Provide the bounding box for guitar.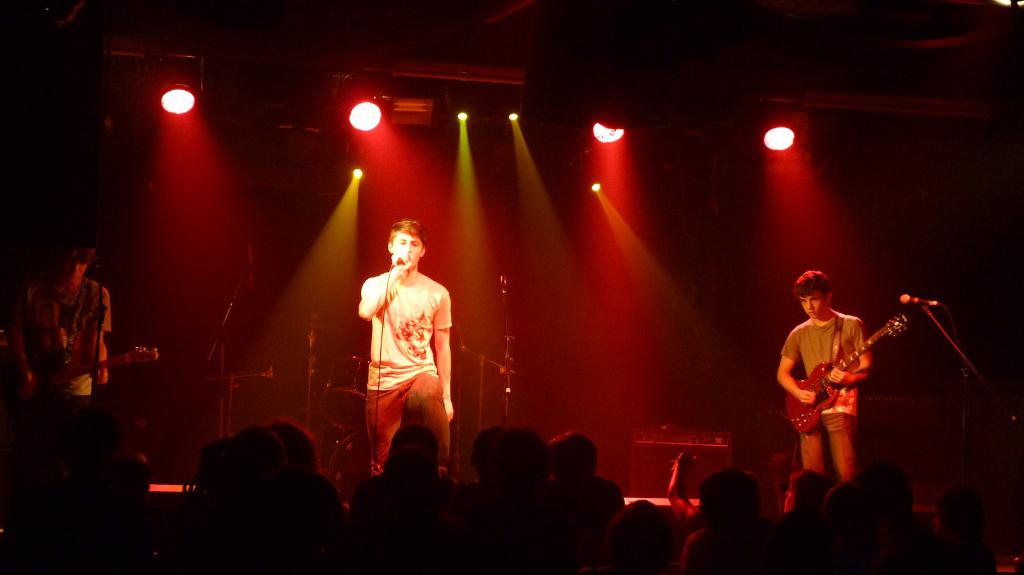
(left=5, top=342, right=164, bottom=411).
